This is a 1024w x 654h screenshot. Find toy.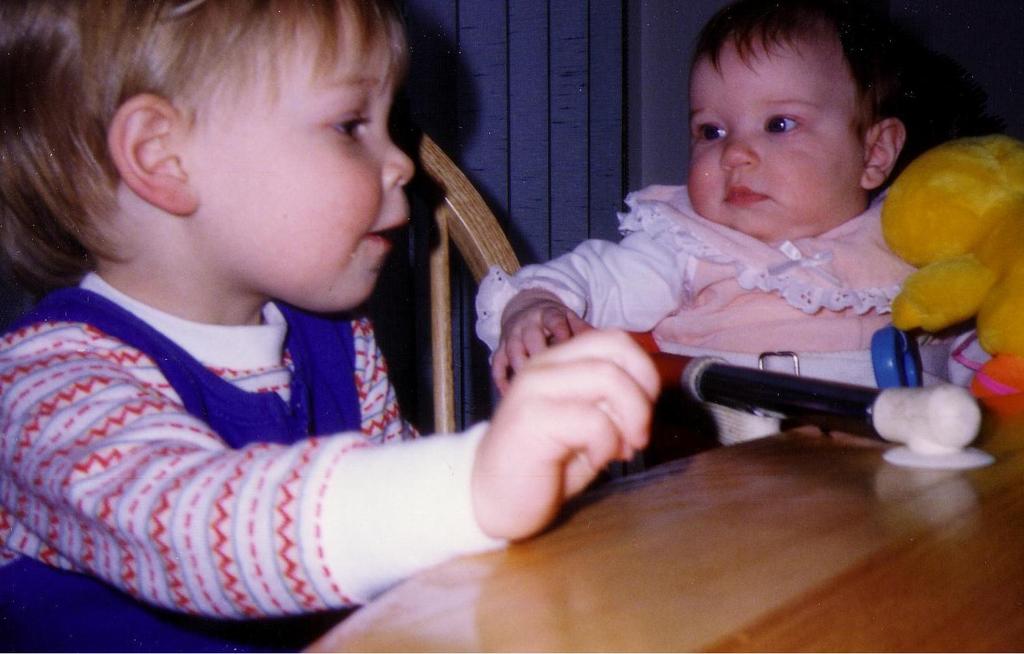
Bounding box: box=[890, 133, 1023, 410].
